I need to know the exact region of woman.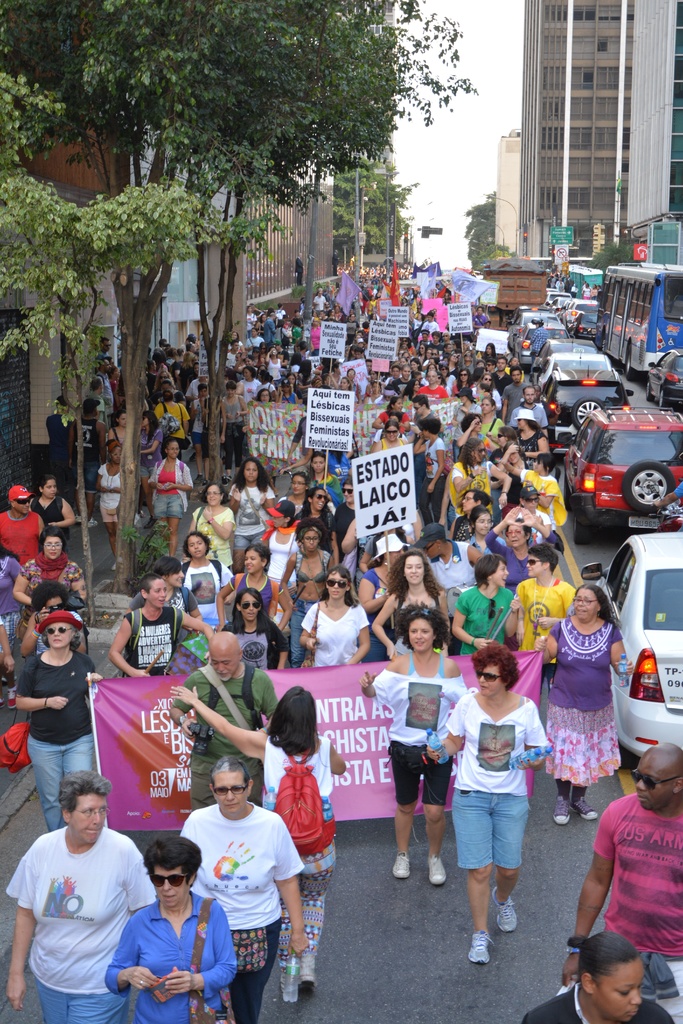
Region: <box>254,387,272,403</box>.
